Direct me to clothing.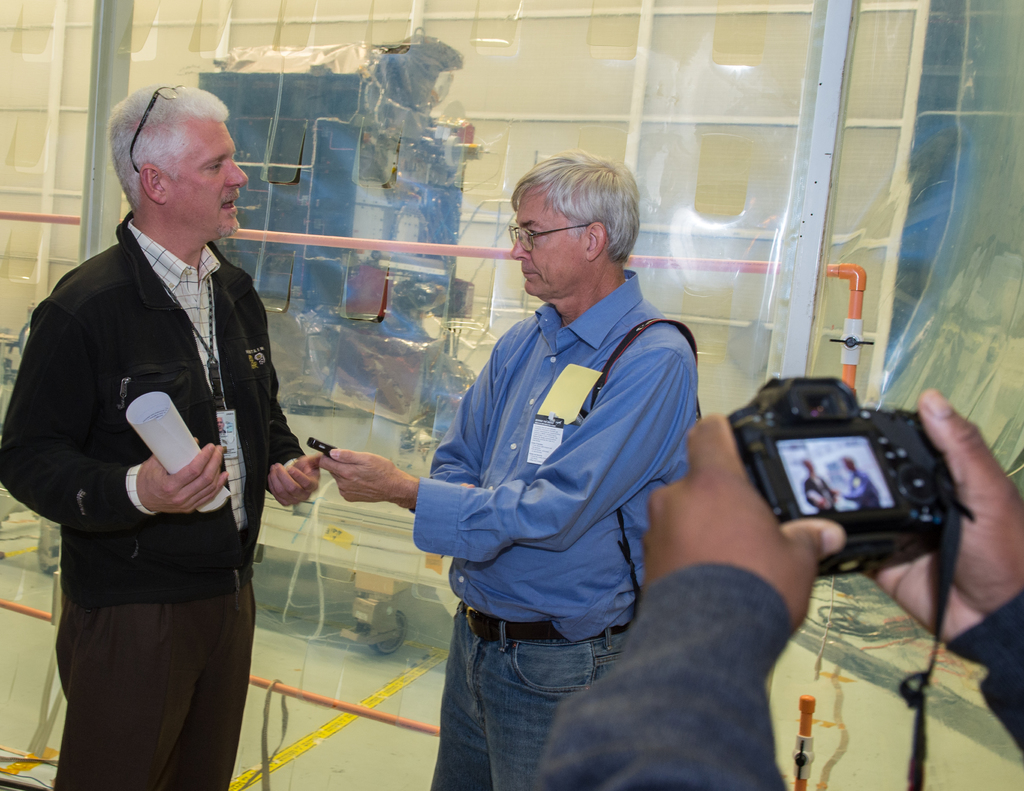
Direction: <region>530, 564, 1023, 790</region>.
